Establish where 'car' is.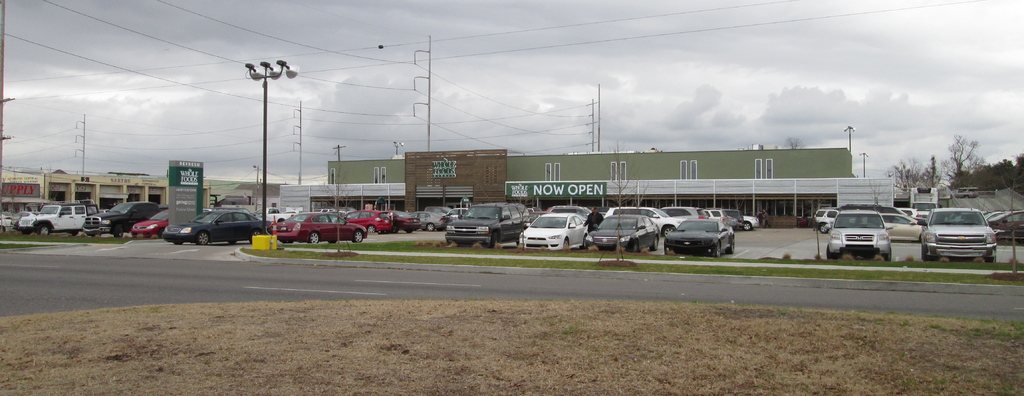
Established at detection(916, 213, 1003, 260).
